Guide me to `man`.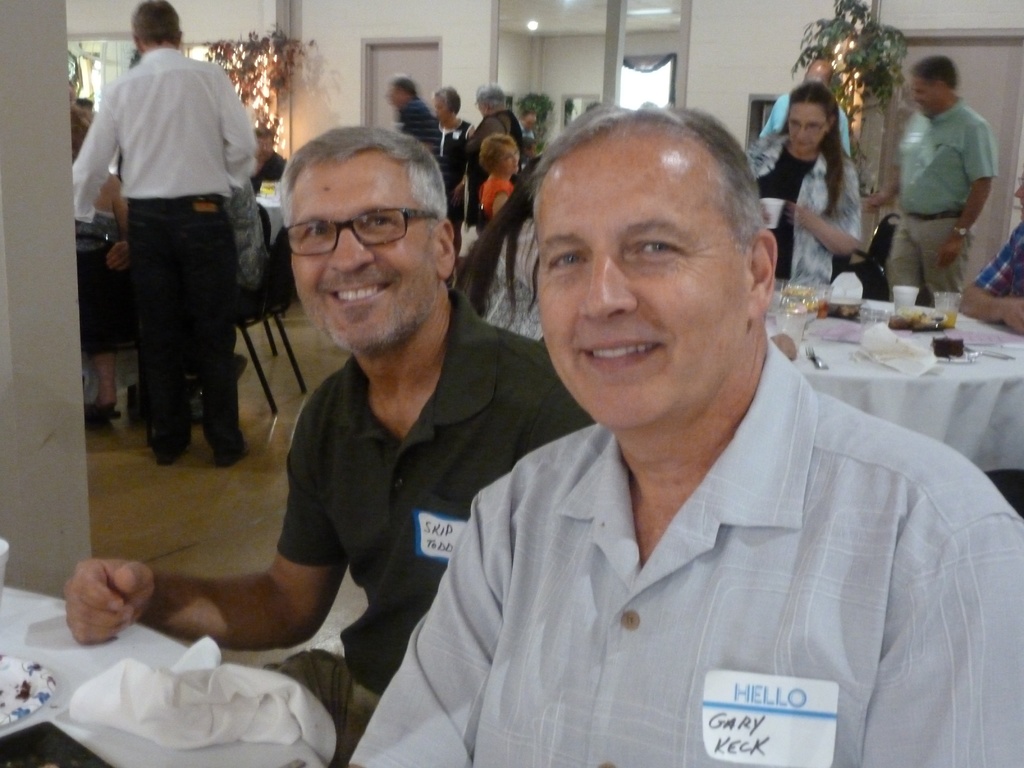
Guidance: {"x1": 862, "y1": 58, "x2": 994, "y2": 286}.
